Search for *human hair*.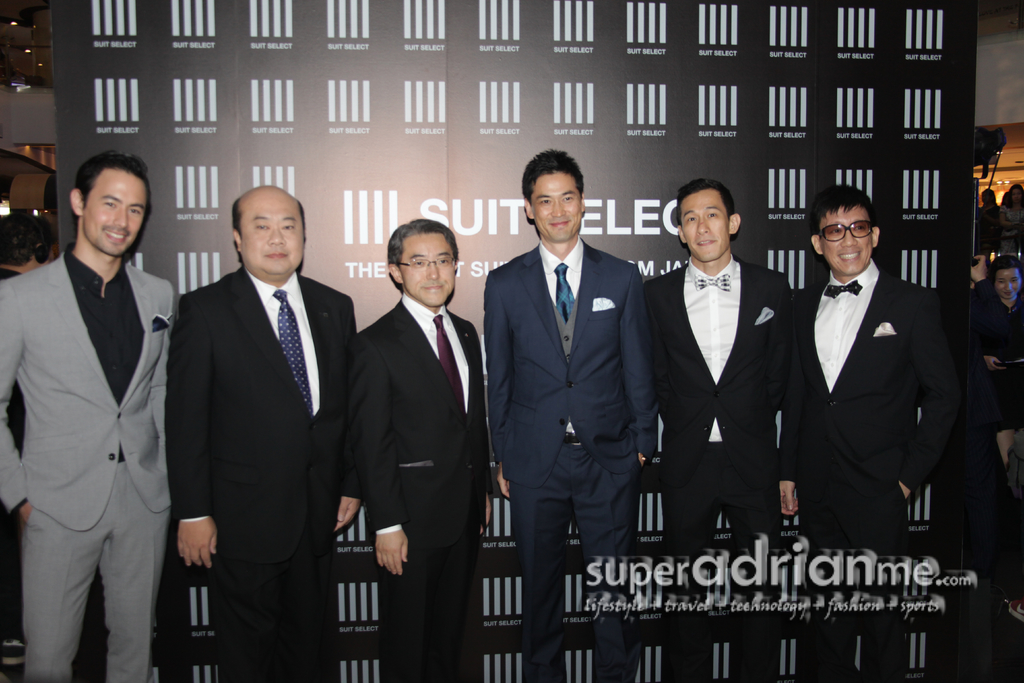
Found at [x1=522, y1=149, x2=586, y2=235].
